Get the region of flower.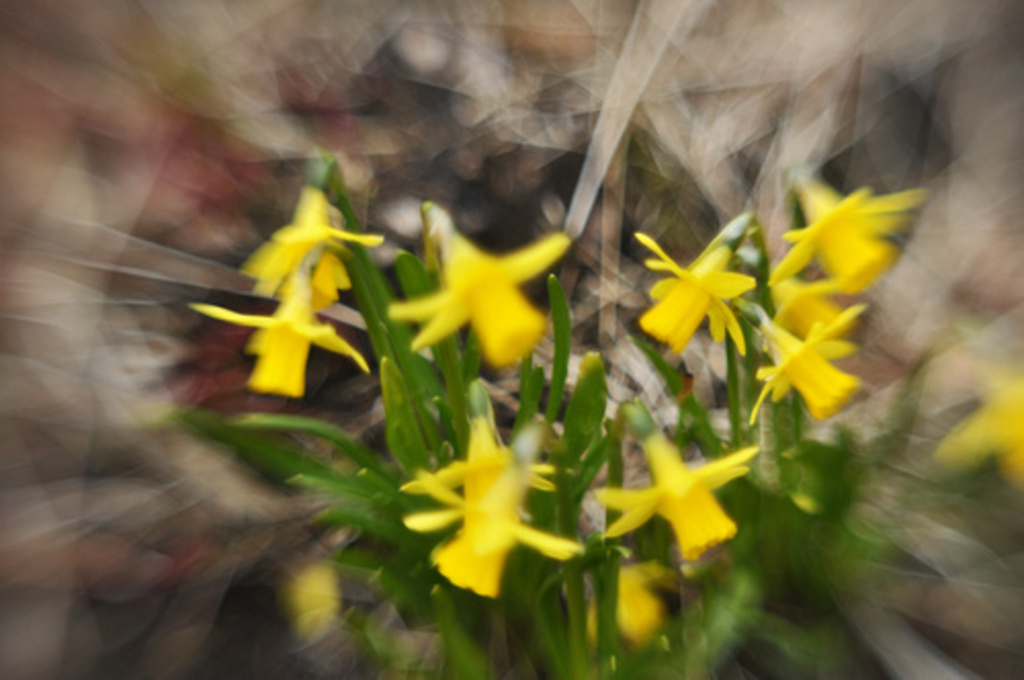
(left=387, top=201, right=565, bottom=367).
